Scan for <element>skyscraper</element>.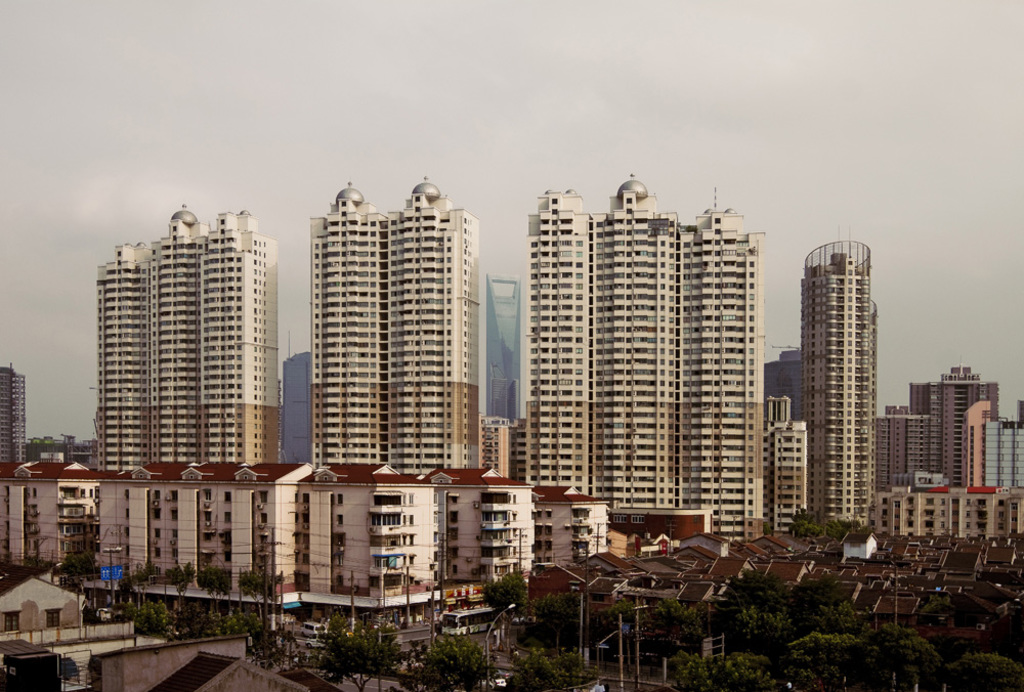
Scan result: Rect(802, 227, 877, 528).
